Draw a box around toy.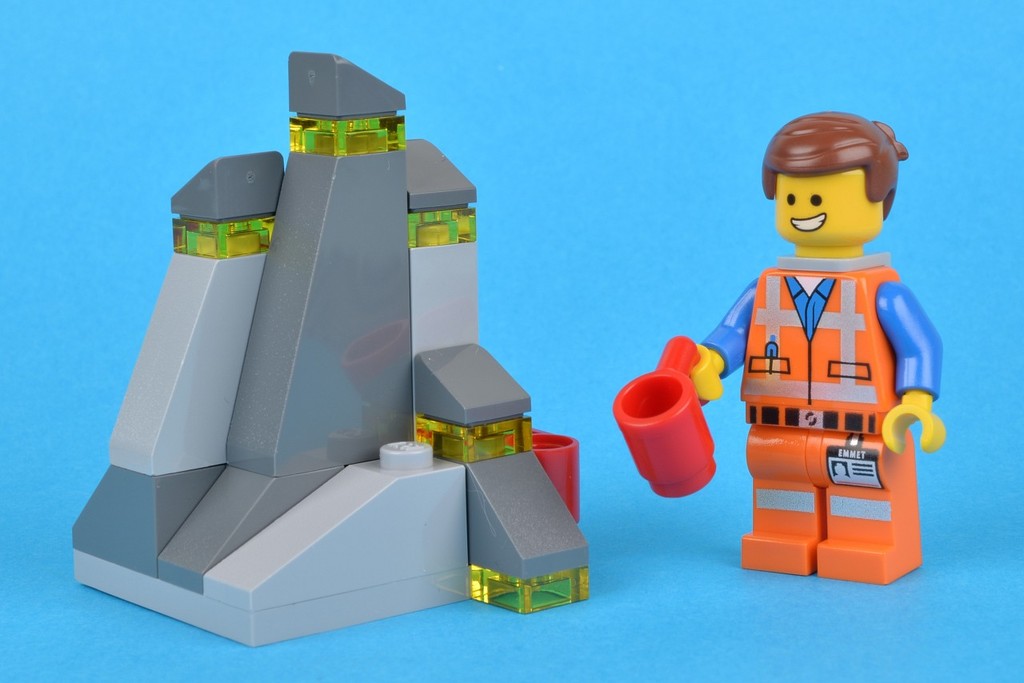
(70,49,589,649).
